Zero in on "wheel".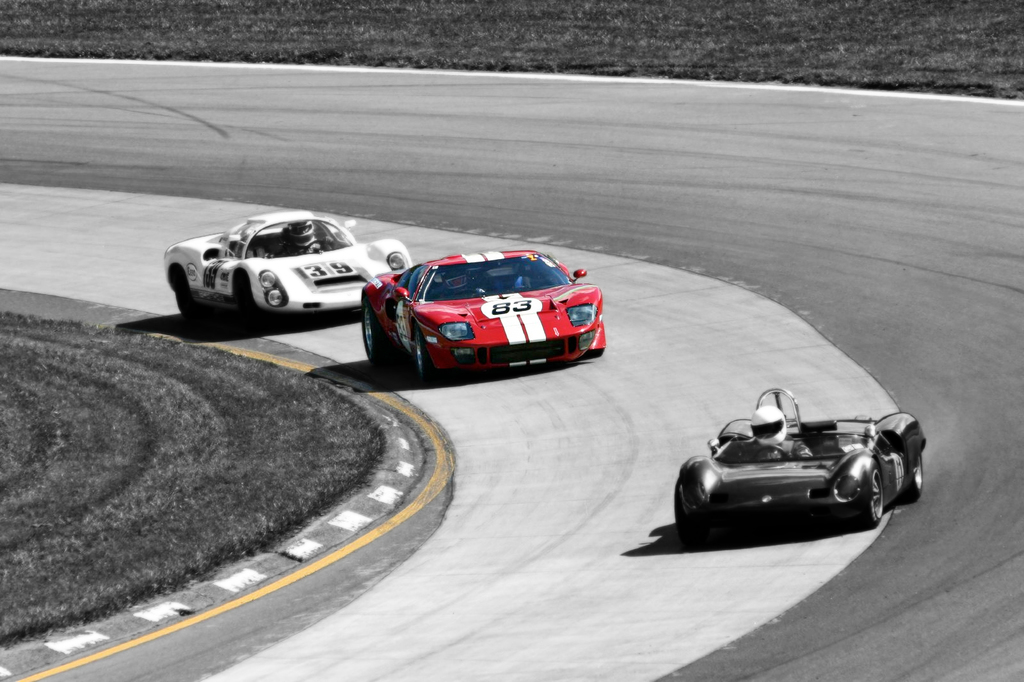
Zeroed in: (906,452,924,500).
